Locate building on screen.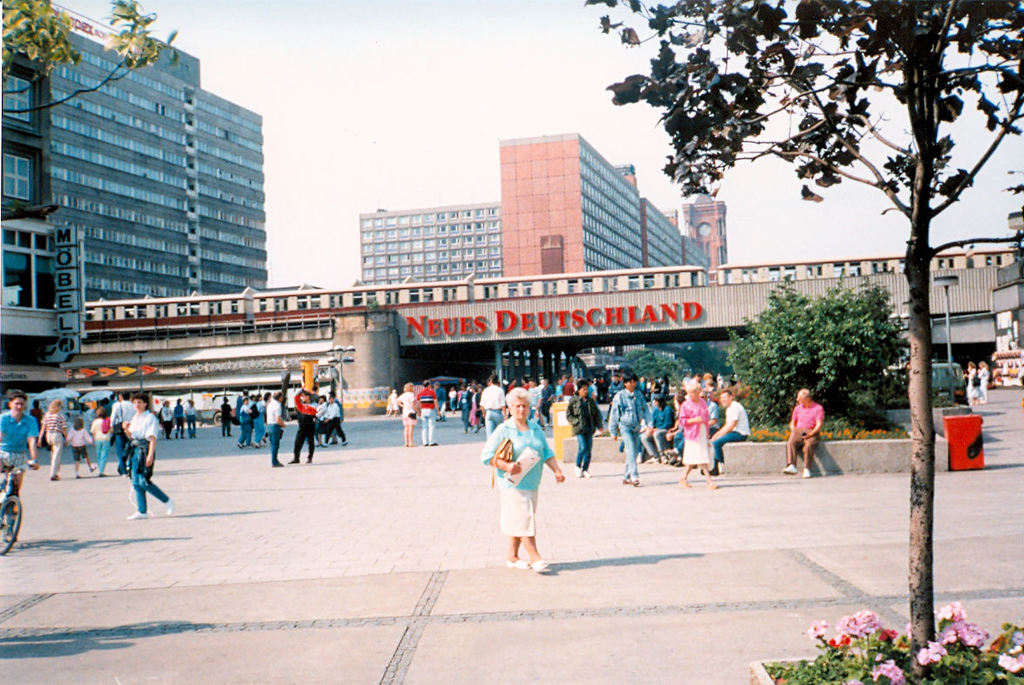
On screen at region(0, 0, 263, 301).
